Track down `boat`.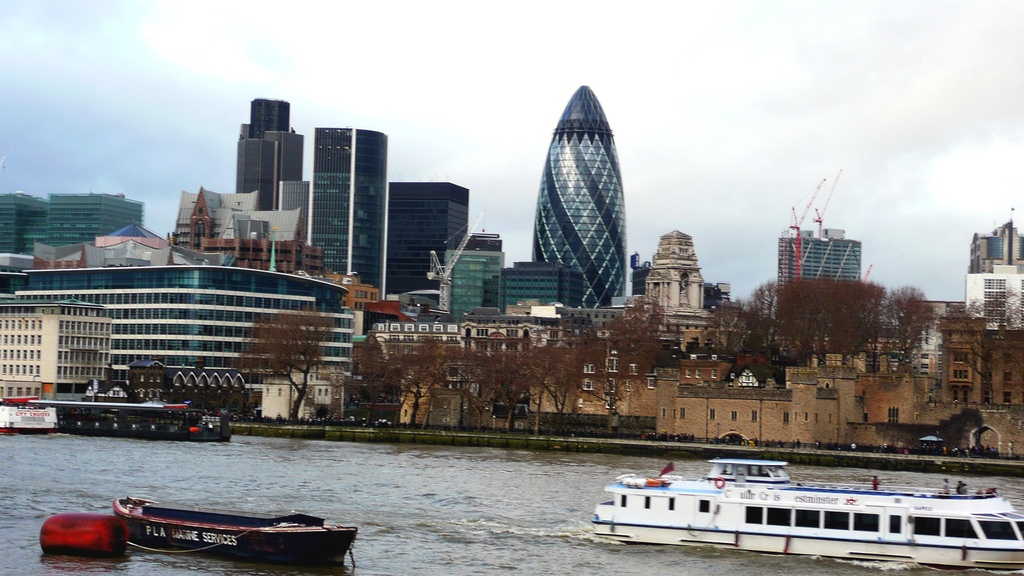
Tracked to rect(582, 448, 1008, 551).
